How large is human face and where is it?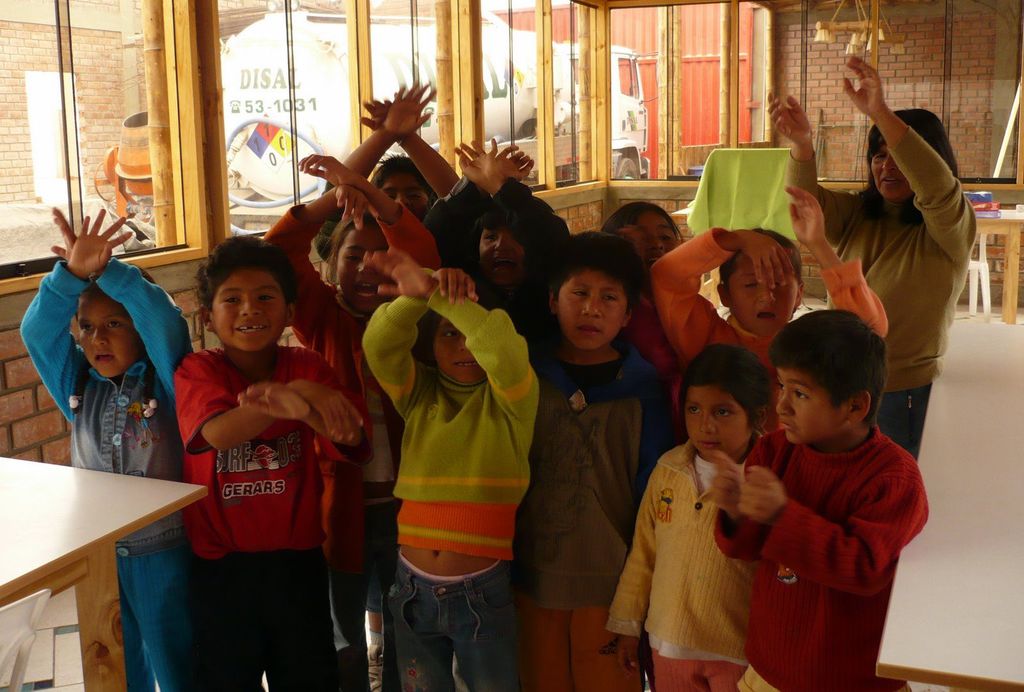
Bounding box: <bbox>725, 252, 803, 340</bbox>.
